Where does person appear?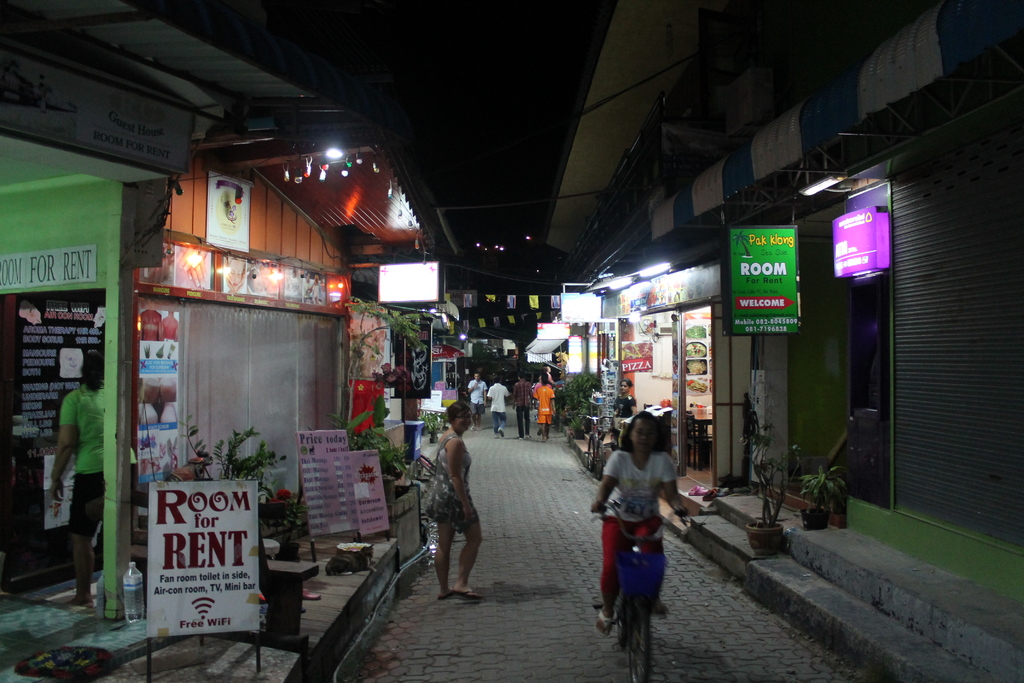
Appears at Rect(420, 409, 483, 607).
